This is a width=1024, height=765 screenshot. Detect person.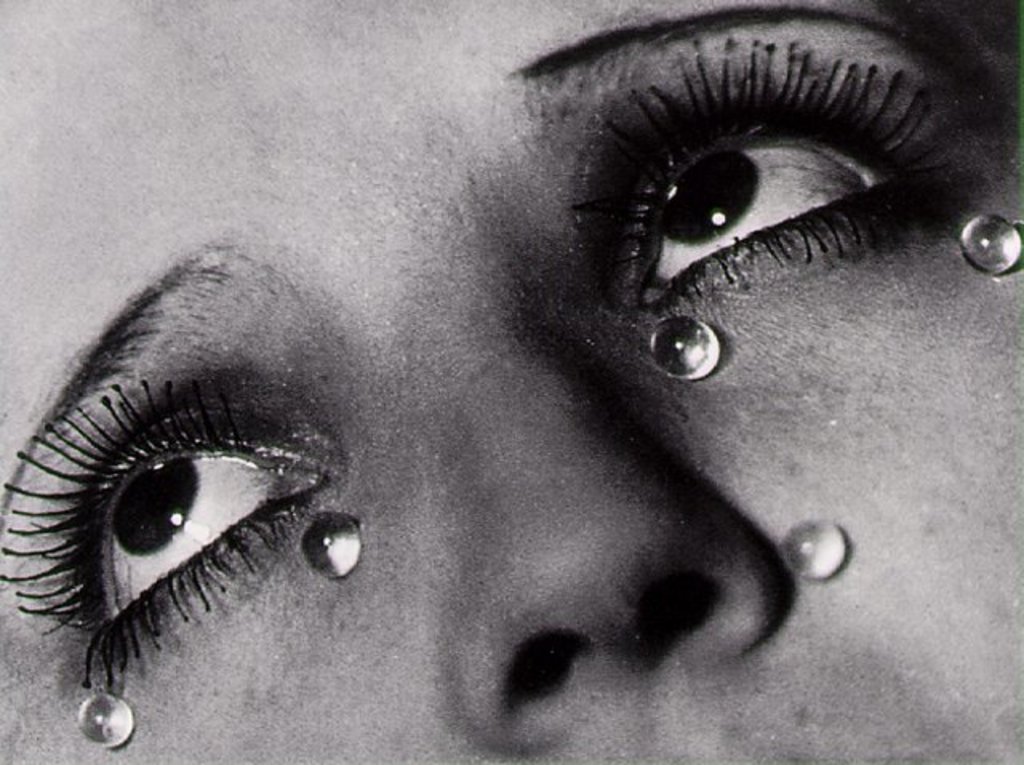
0:0:1022:763.
